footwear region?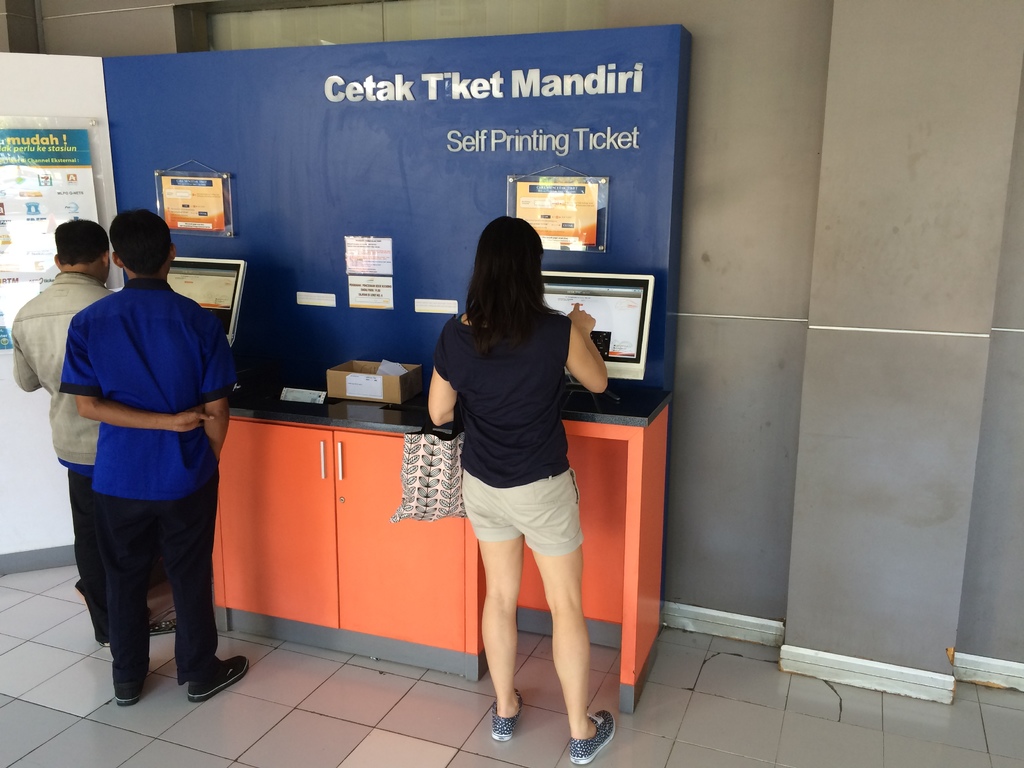
{"x1": 565, "y1": 710, "x2": 613, "y2": 766}
